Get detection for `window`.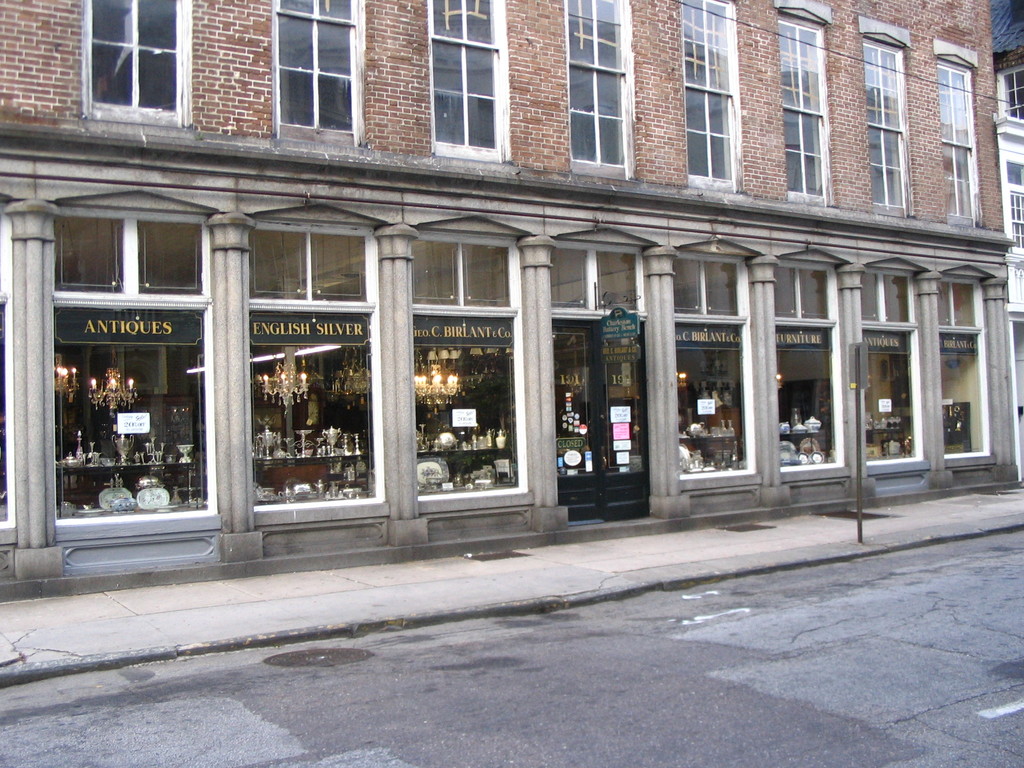
Detection: (773,11,838,209).
